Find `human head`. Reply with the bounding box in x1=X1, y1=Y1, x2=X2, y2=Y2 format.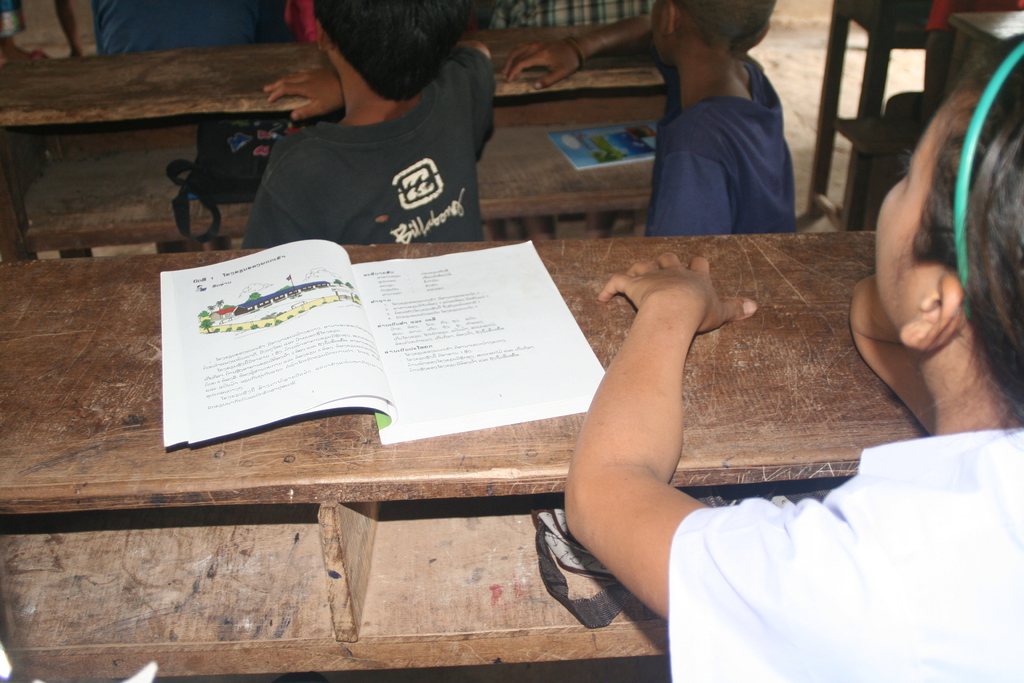
x1=649, y1=0, x2=776, y2=69.
